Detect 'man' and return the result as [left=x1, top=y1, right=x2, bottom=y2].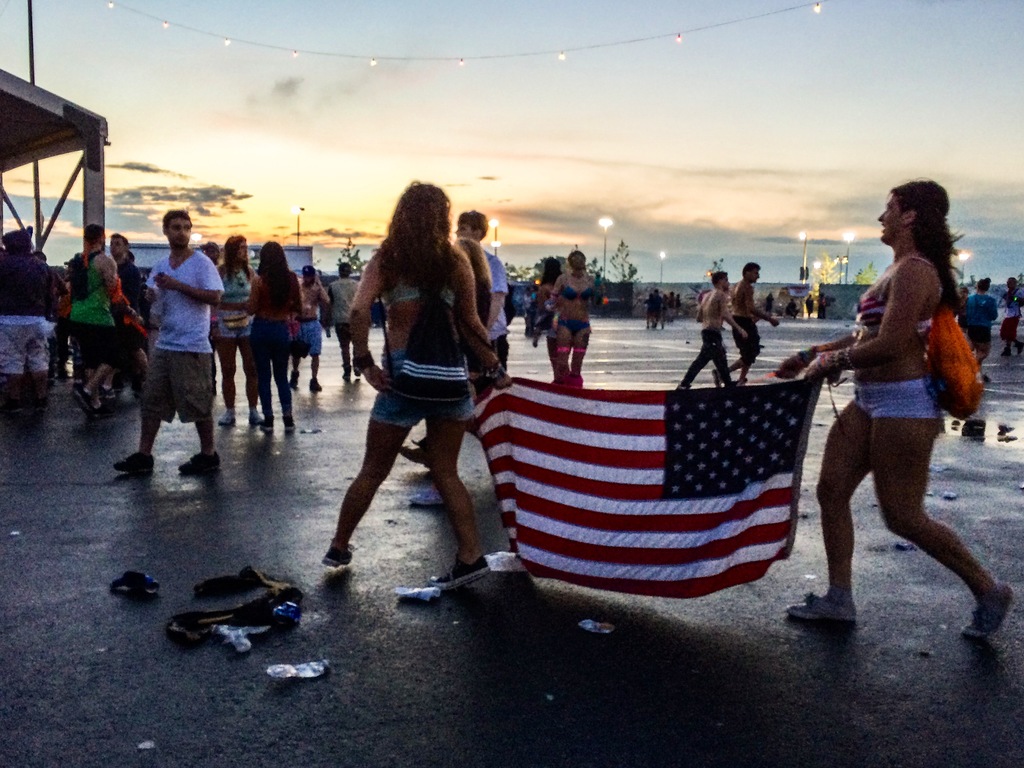
[left=126, top=204, right=220, bottom=484].
